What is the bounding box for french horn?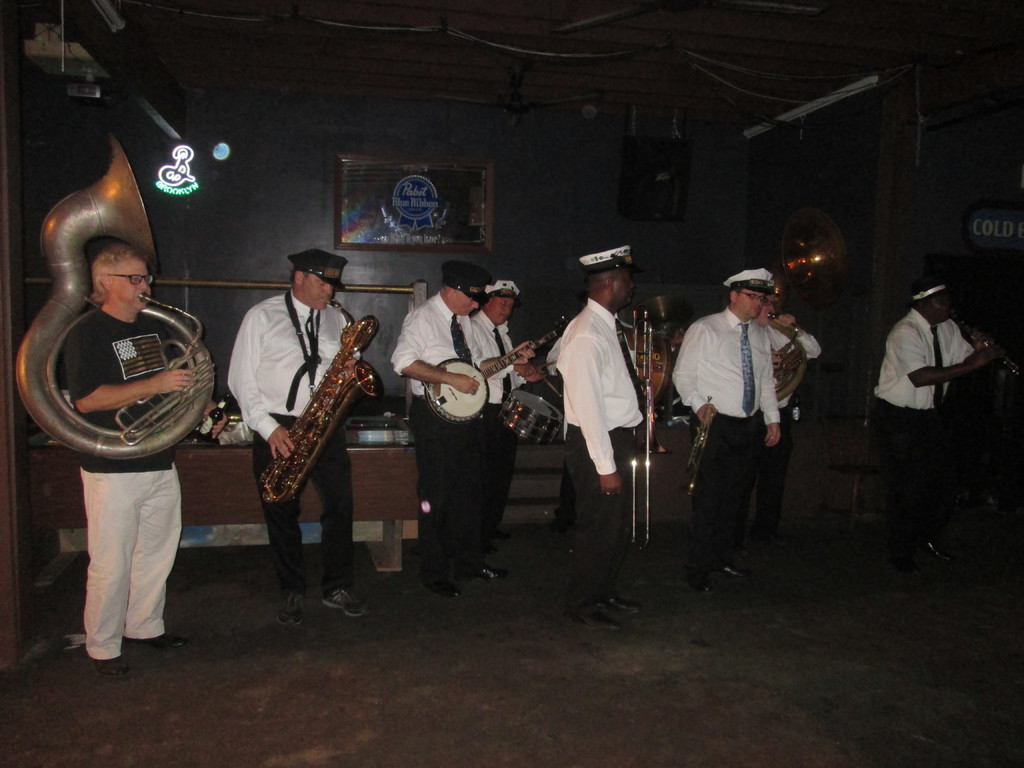
box=[679, 393, 714, 506].
